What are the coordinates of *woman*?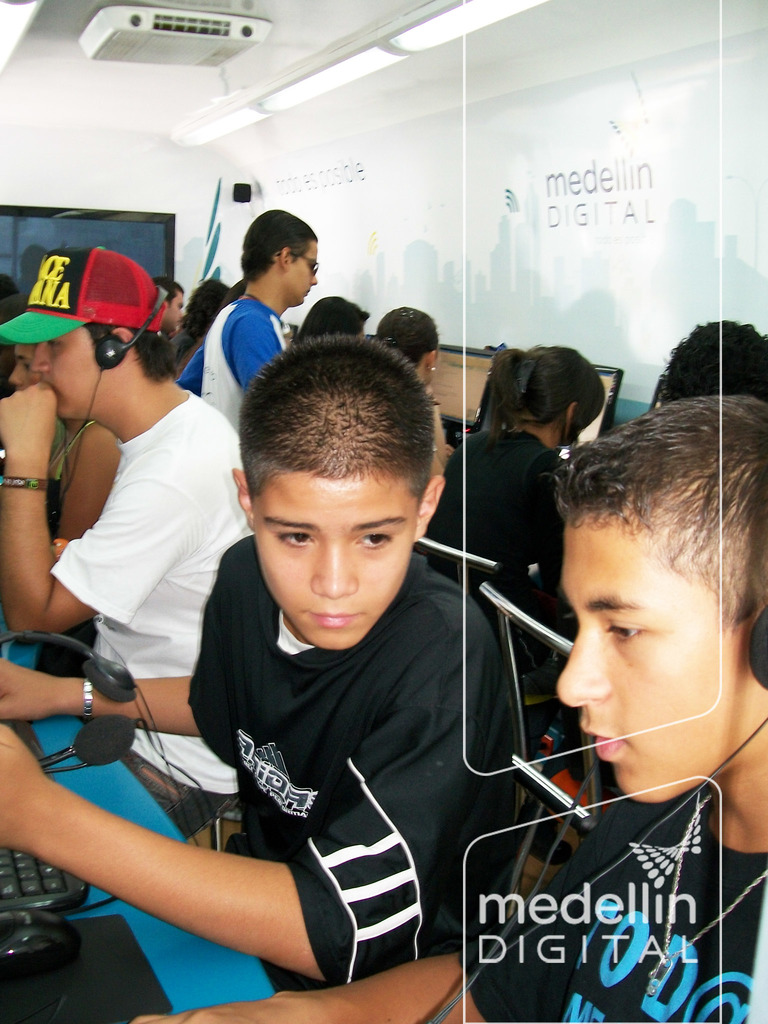
374:303:448:469.
